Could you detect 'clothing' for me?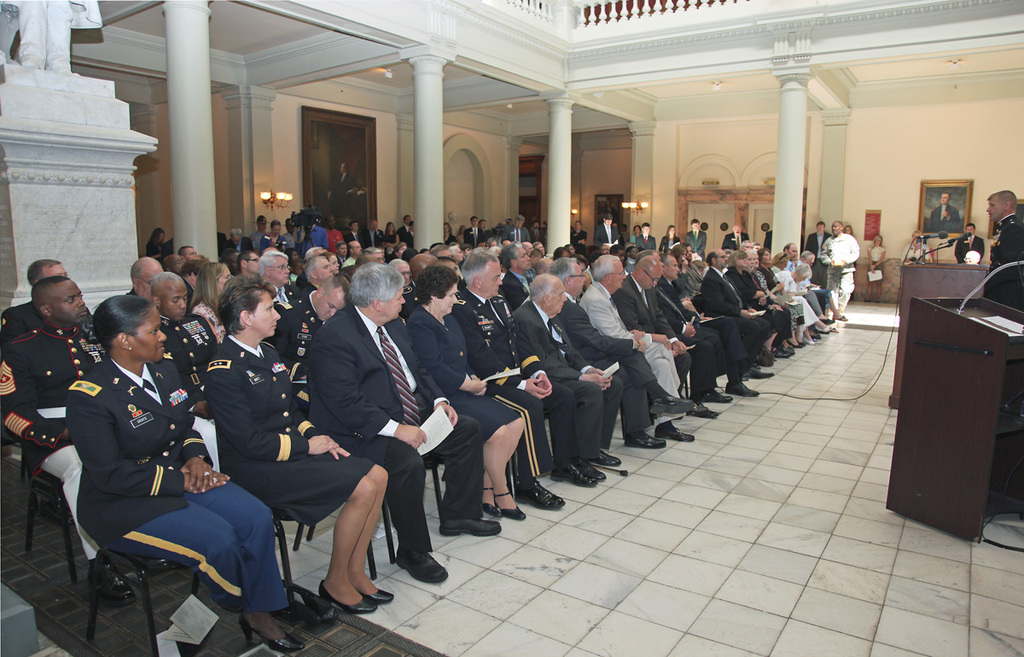
Detection result: box(716, 262, 749, 324).
